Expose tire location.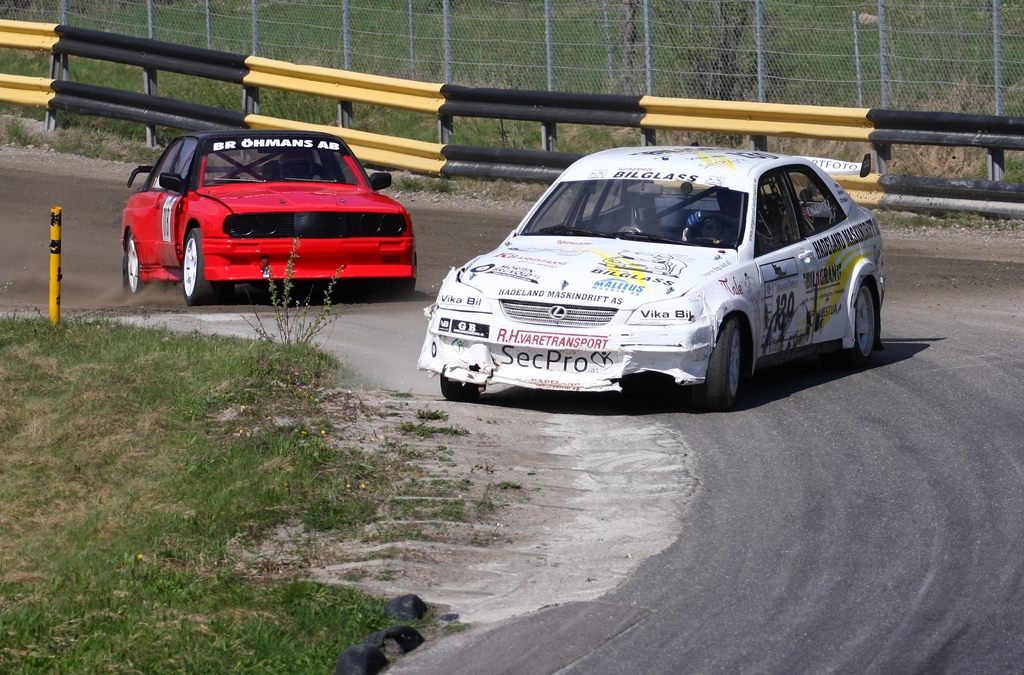
Exposed at 119, 231, 147, 292.
